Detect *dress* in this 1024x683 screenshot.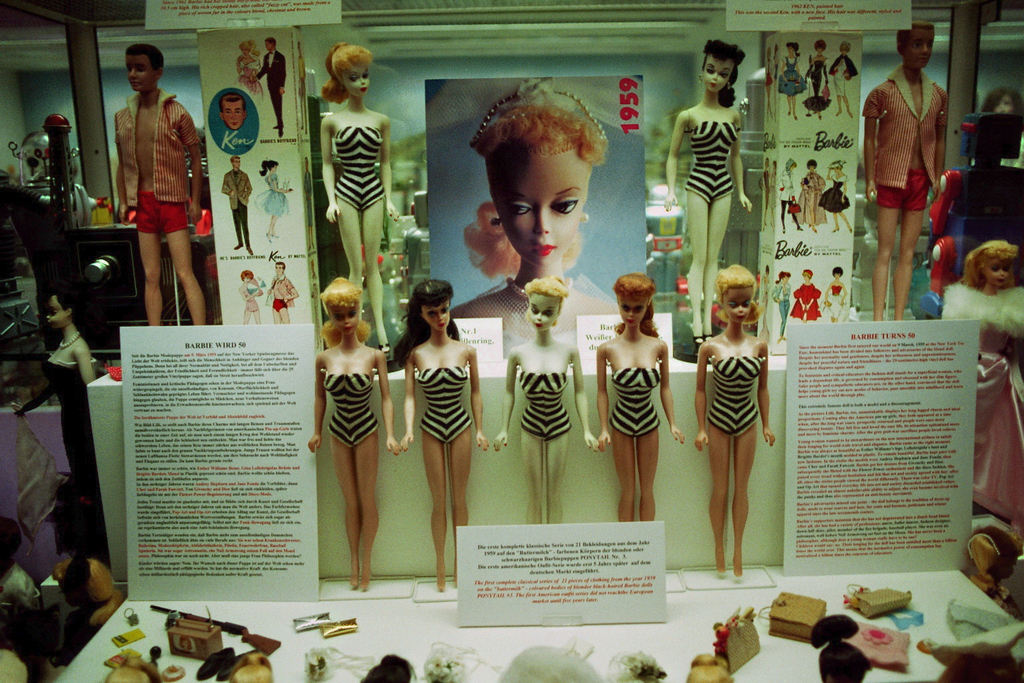
Detection: [43,362,96,499].
